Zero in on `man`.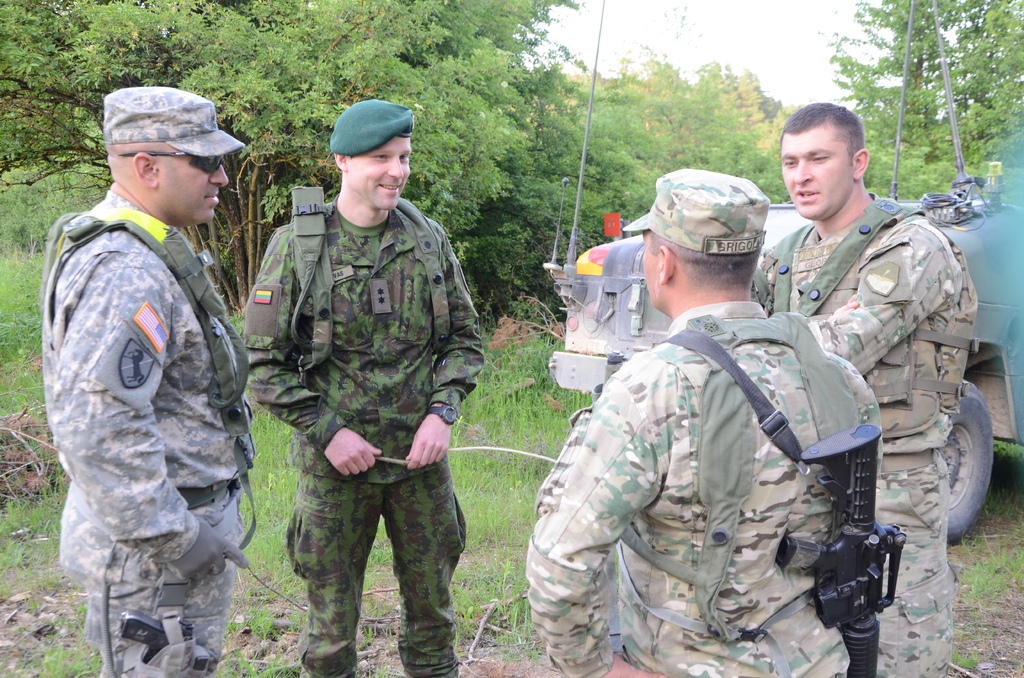
Zeroed in: (x1=41, y1=85, x2=243, y2=676).
